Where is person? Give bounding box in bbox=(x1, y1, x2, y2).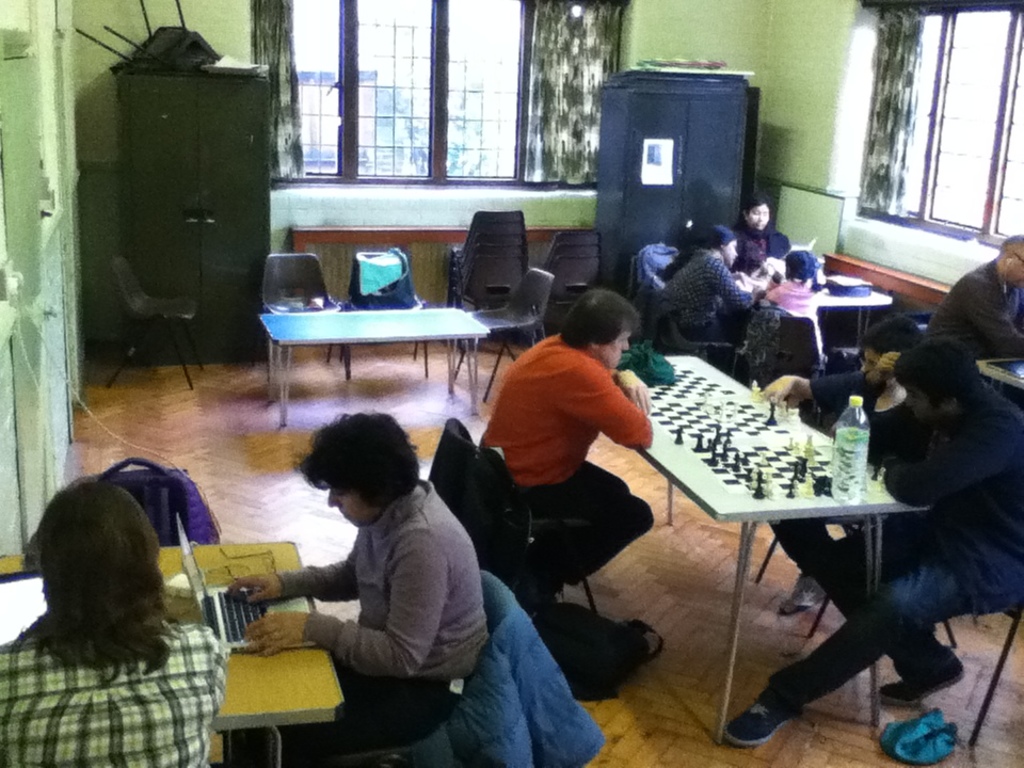
bbox=(722, 334, 1021, 750).
